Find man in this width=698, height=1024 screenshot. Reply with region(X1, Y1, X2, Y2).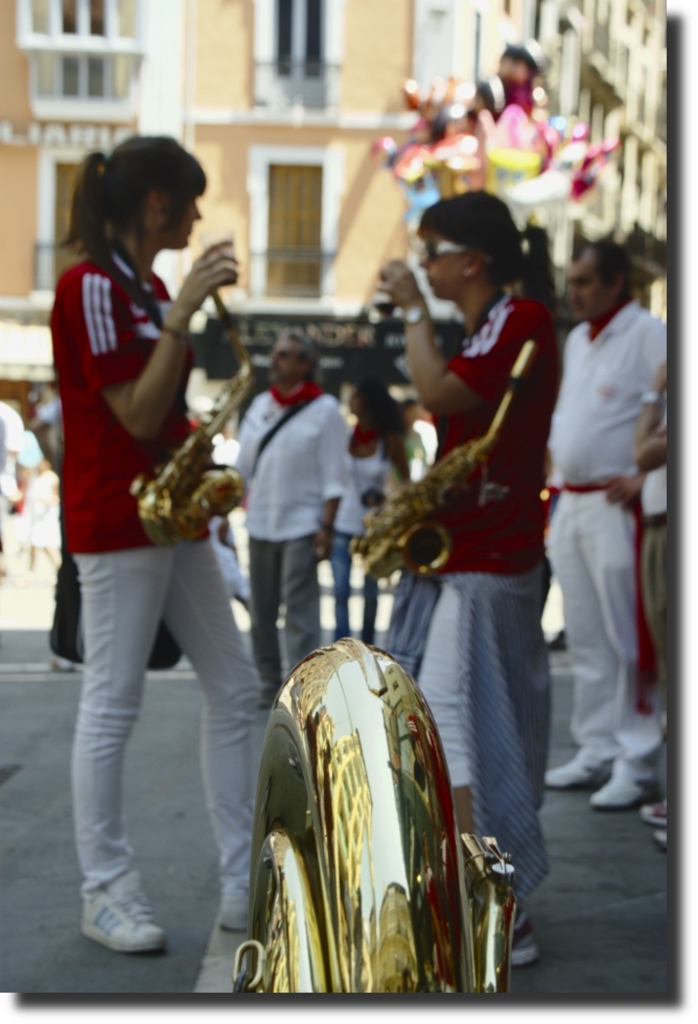
region(537, 231, 681, 808).
